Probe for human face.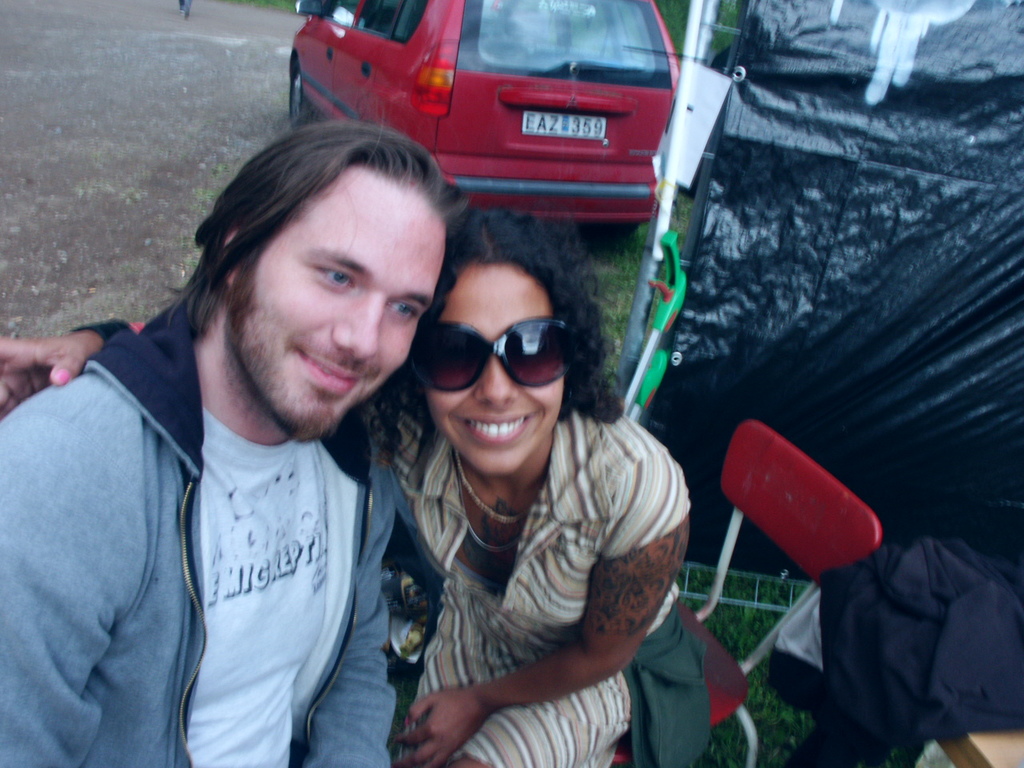
Probe result: [left=413, top=266, right=571, bottom=476].
